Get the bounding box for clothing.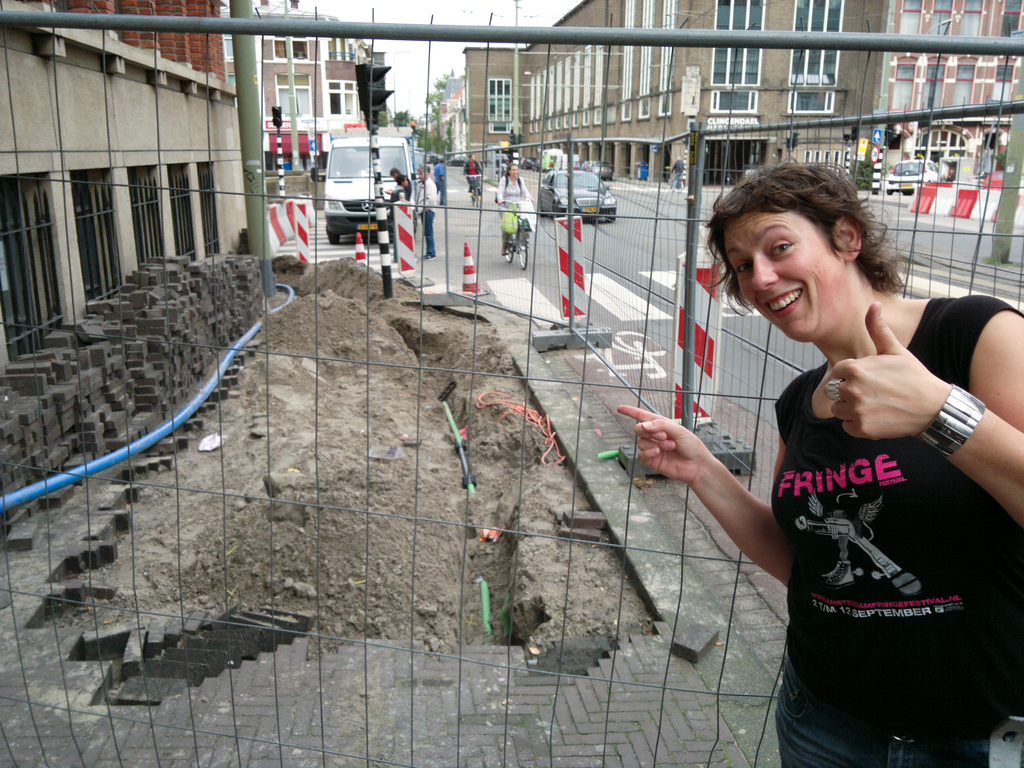
Rect(769, 296, 1023, 767).
